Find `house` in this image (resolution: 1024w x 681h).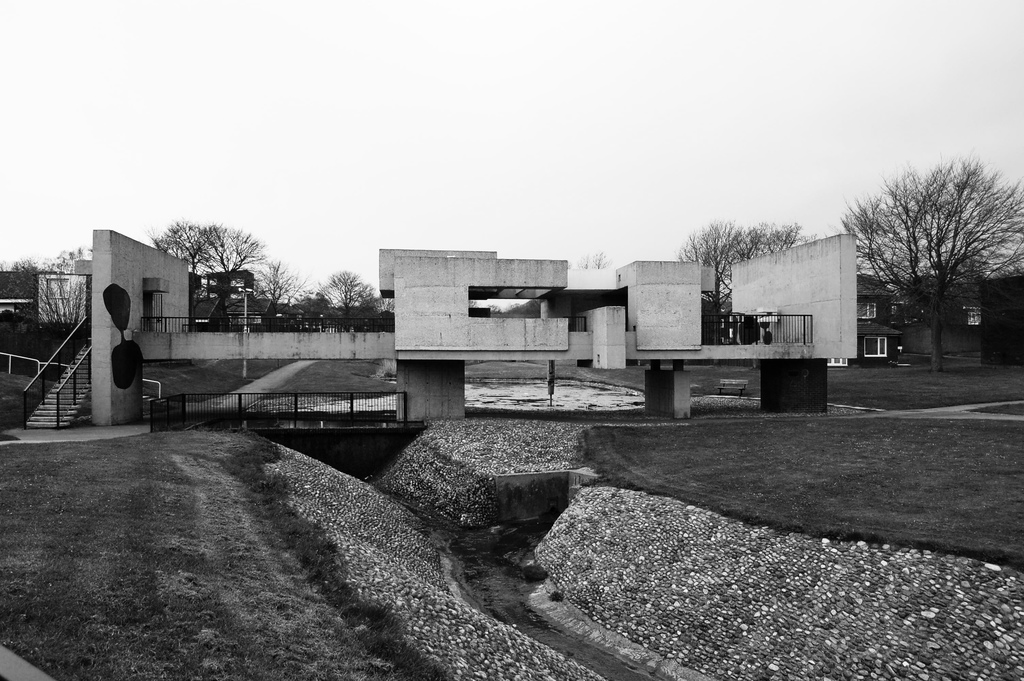
{"left": 900, "top": 278, "right": 982, "bottom": 356}.
